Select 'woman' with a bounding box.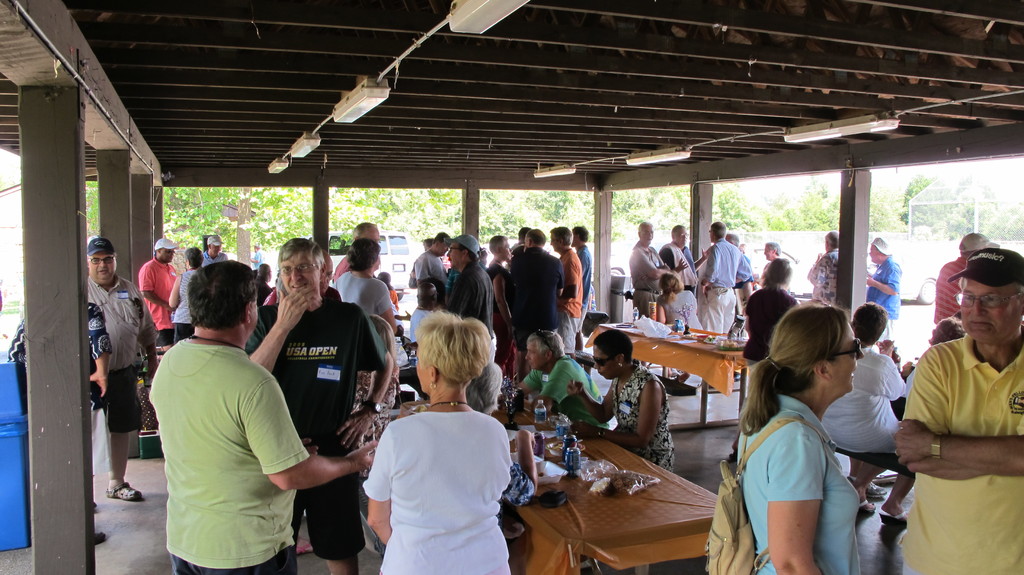
Rect(718, 318, 860, 574).
